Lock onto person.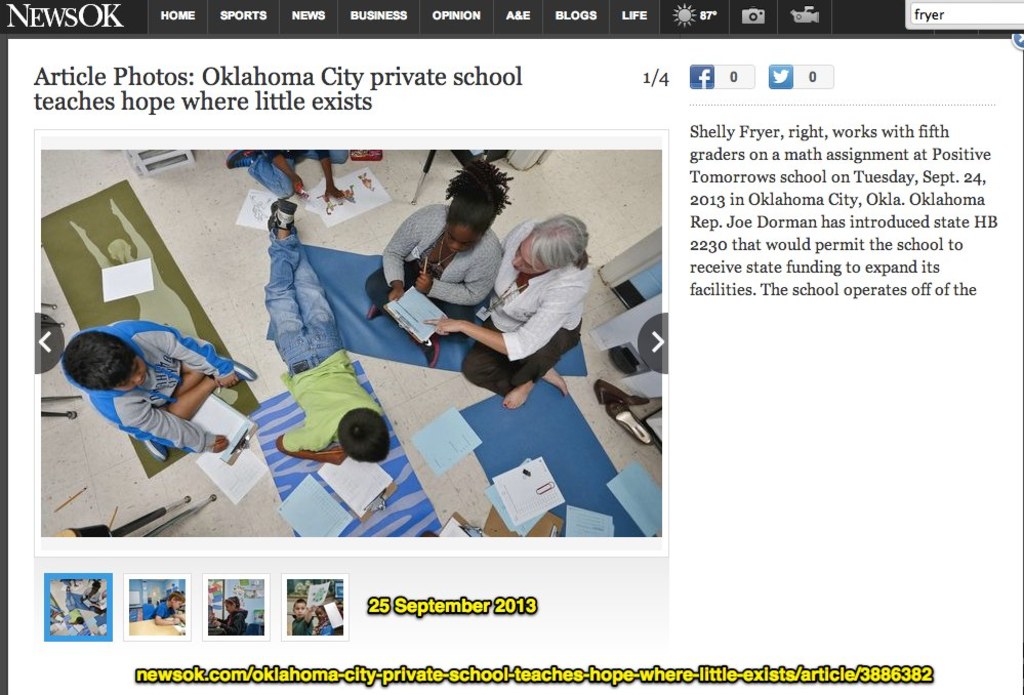
Locked: bbox=[358, 156, 521, 369].
